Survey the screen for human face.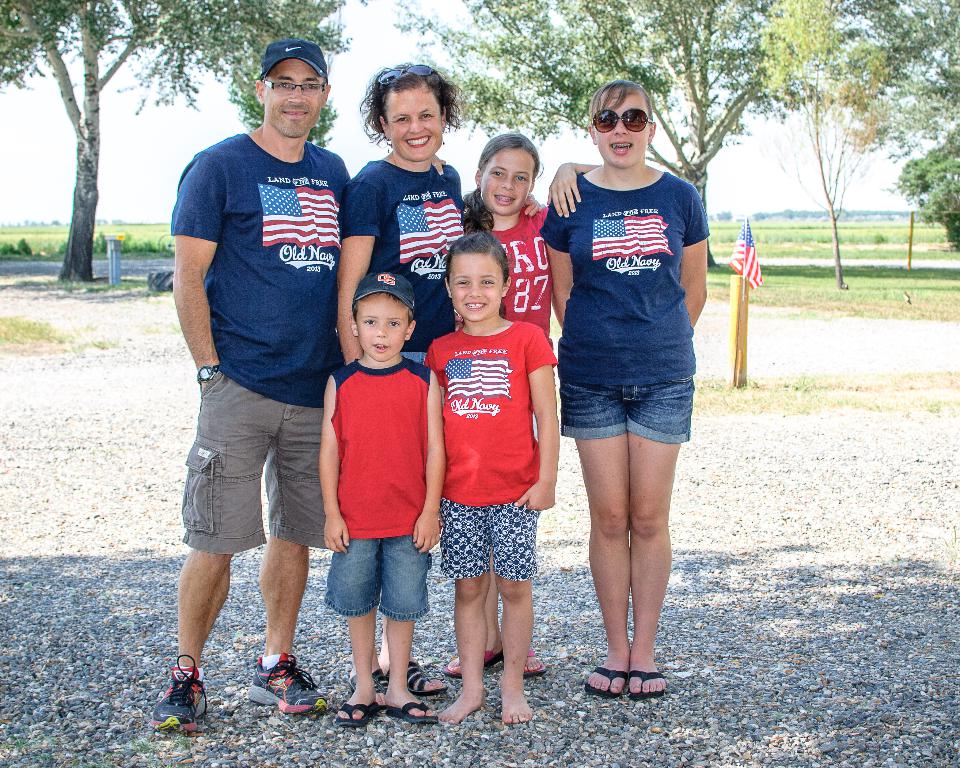
Survey found: {"left": 480, "top": 151, "right": 535, "bottom": 218}.
